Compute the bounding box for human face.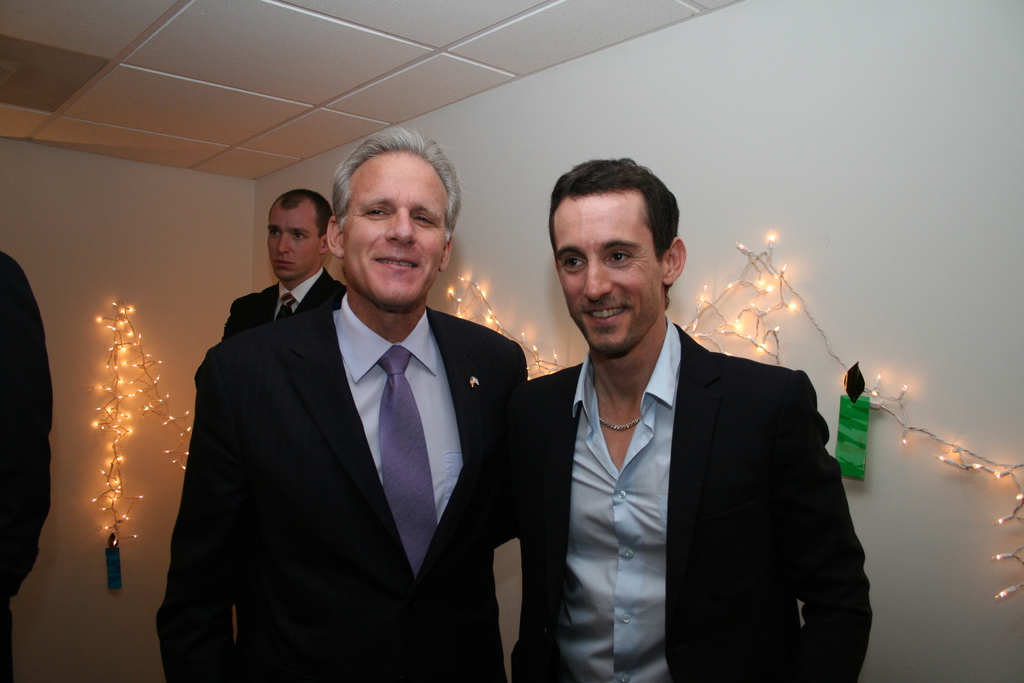
pyautogui.locateOnScreen(334, 152, 451, 310).
